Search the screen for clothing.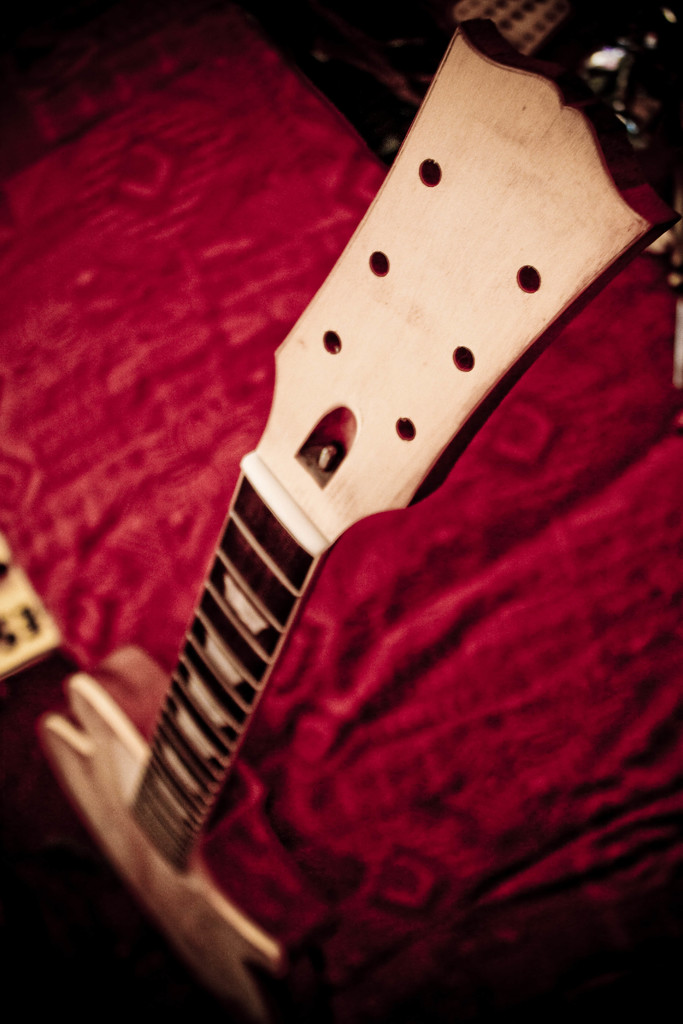
Found at x1=0 y1=17 x2=682 y2=1009.
